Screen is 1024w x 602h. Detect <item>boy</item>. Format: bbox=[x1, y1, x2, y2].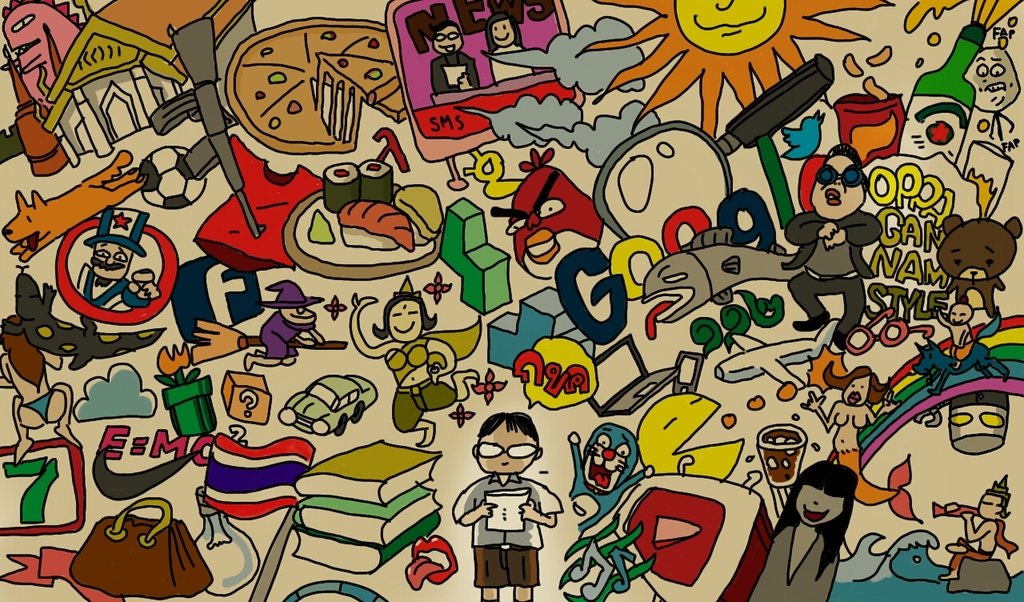
bbox=[939, 476, 1004, 580].
